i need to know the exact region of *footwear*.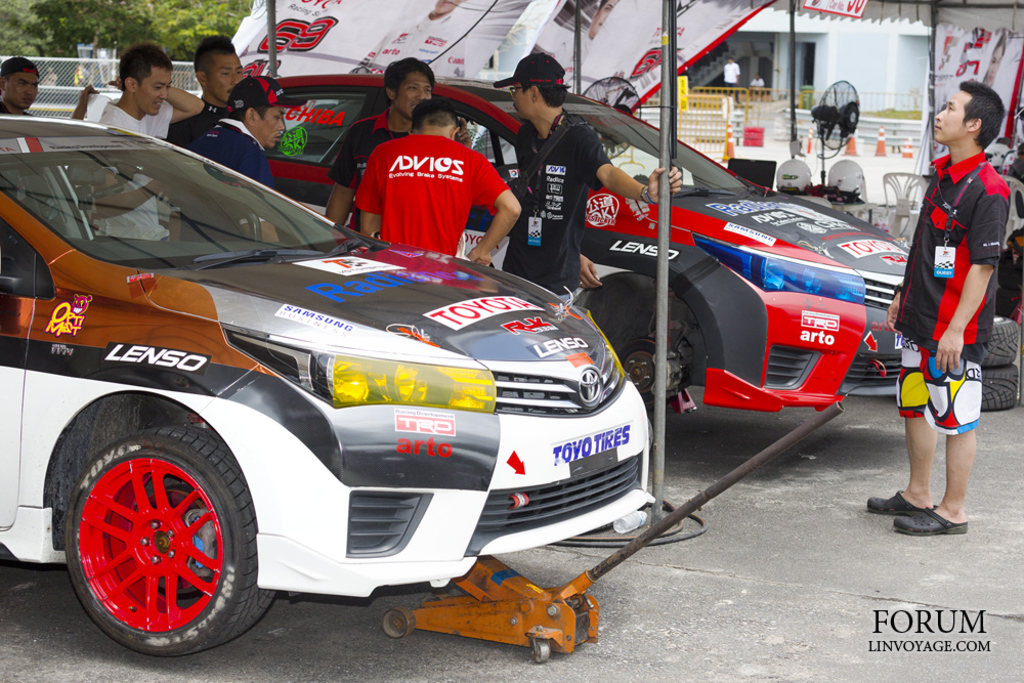
Region: bbox=(891, 504, 971, 539).
